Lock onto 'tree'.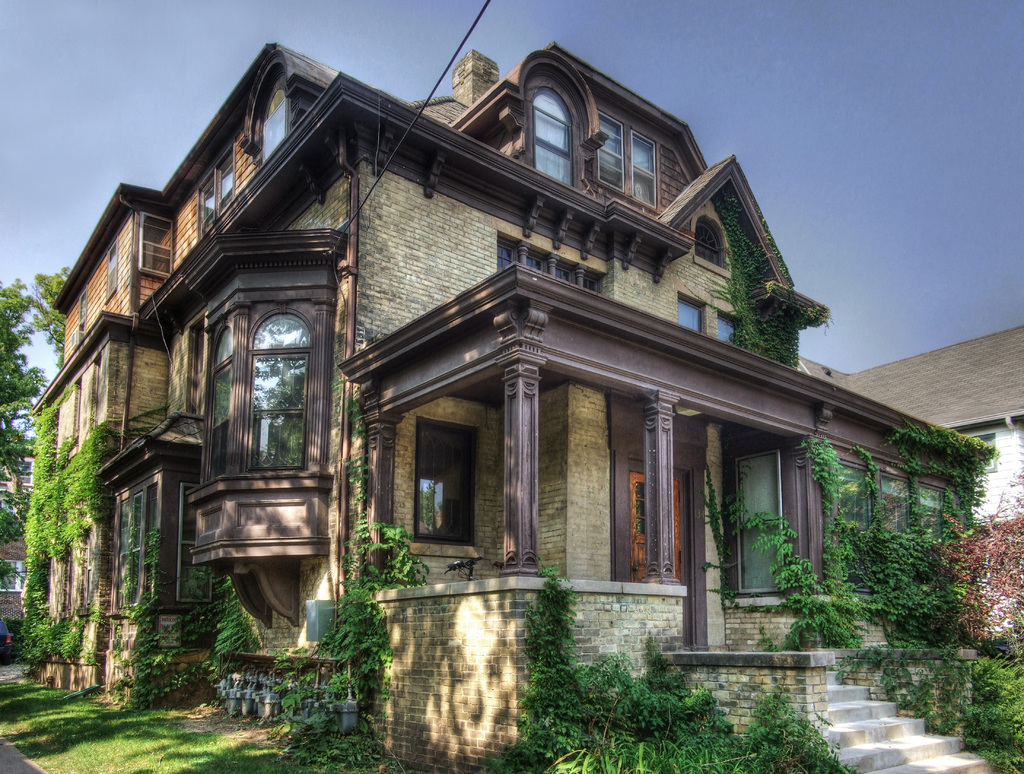
Locked: l=0, t=272, r=51, b=531.
